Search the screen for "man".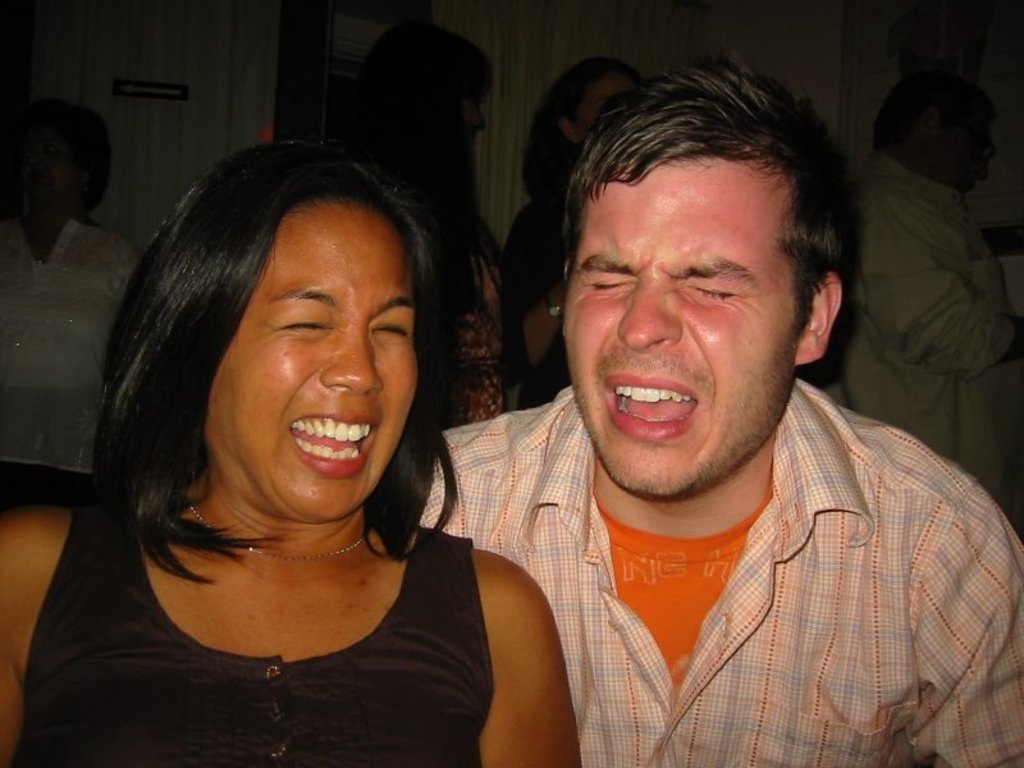
Found at select_region(850, 52, 1023, 515).
